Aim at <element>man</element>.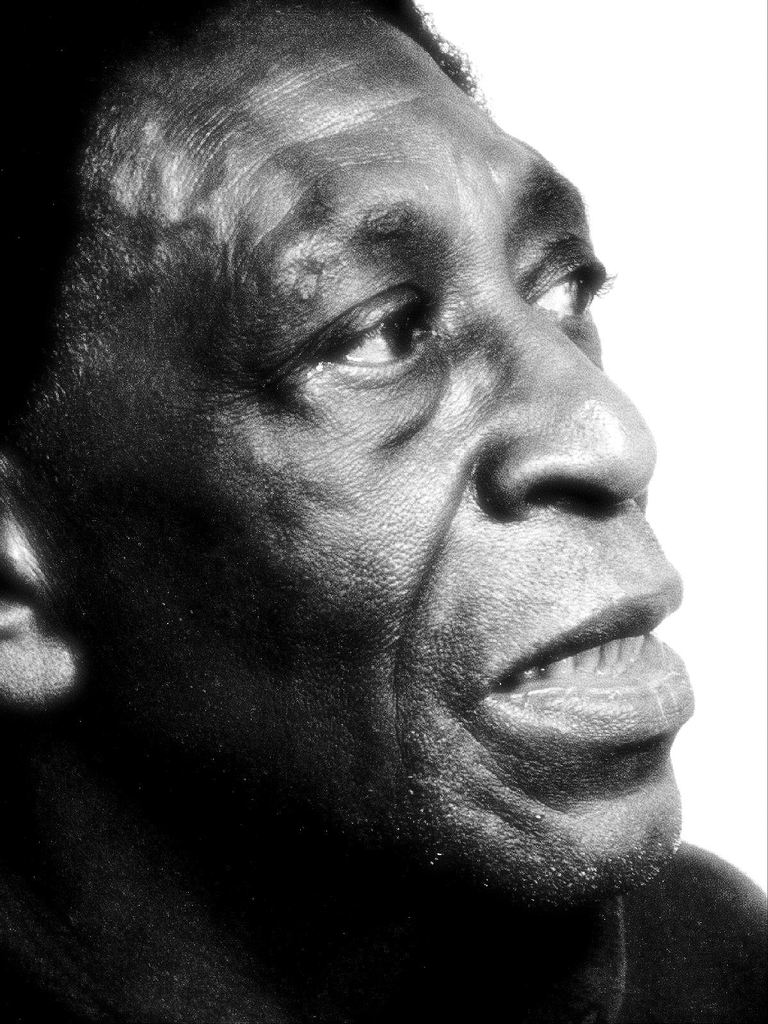
Aimed at {"left": 0, "top": 0, "right": 767, "bottom": 1011}.
